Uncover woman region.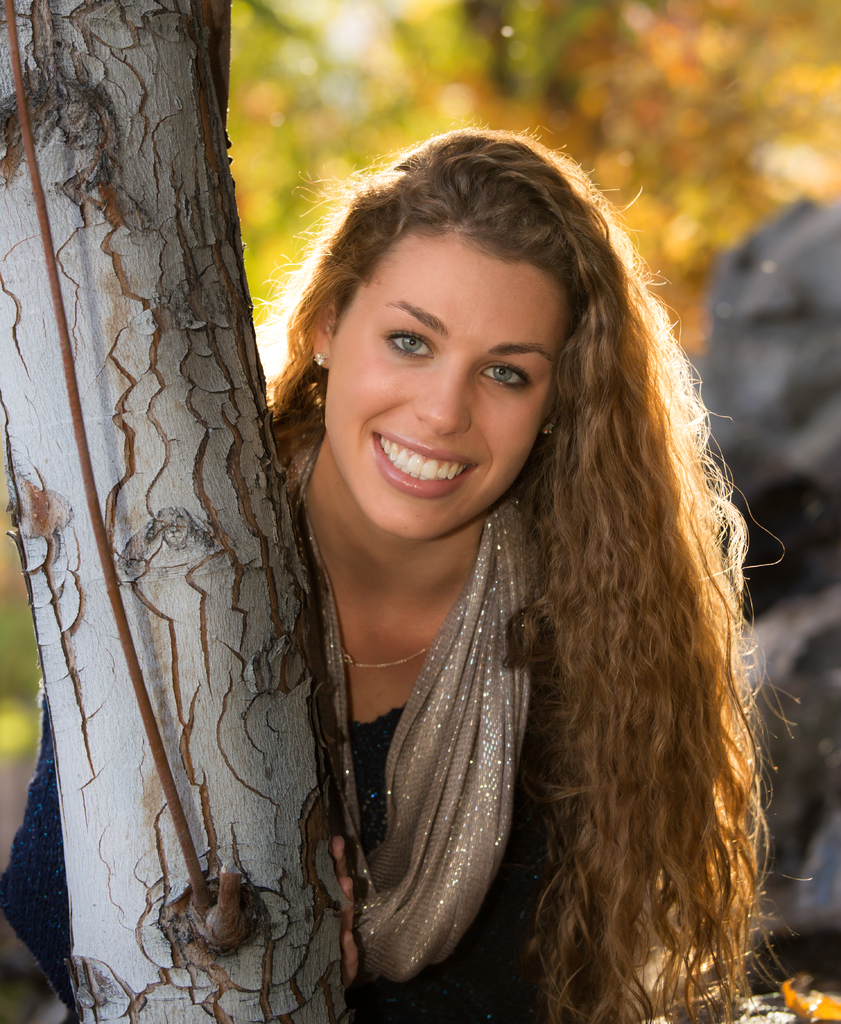
Uncovered: <box>195,95,797,1023</box>.
